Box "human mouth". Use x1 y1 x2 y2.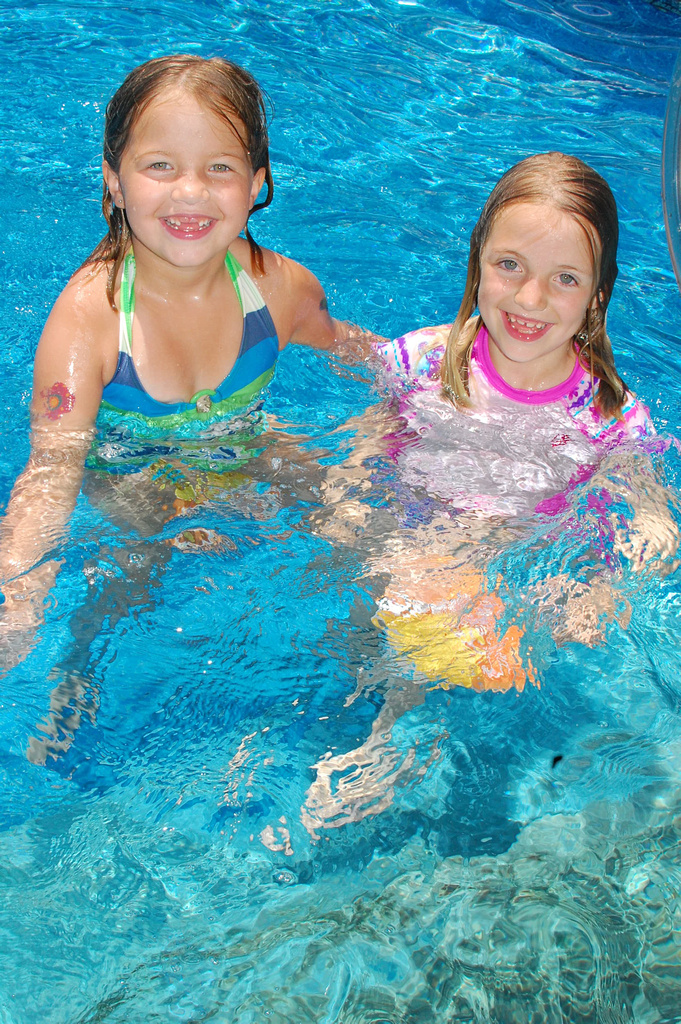
502 311 549 342.
